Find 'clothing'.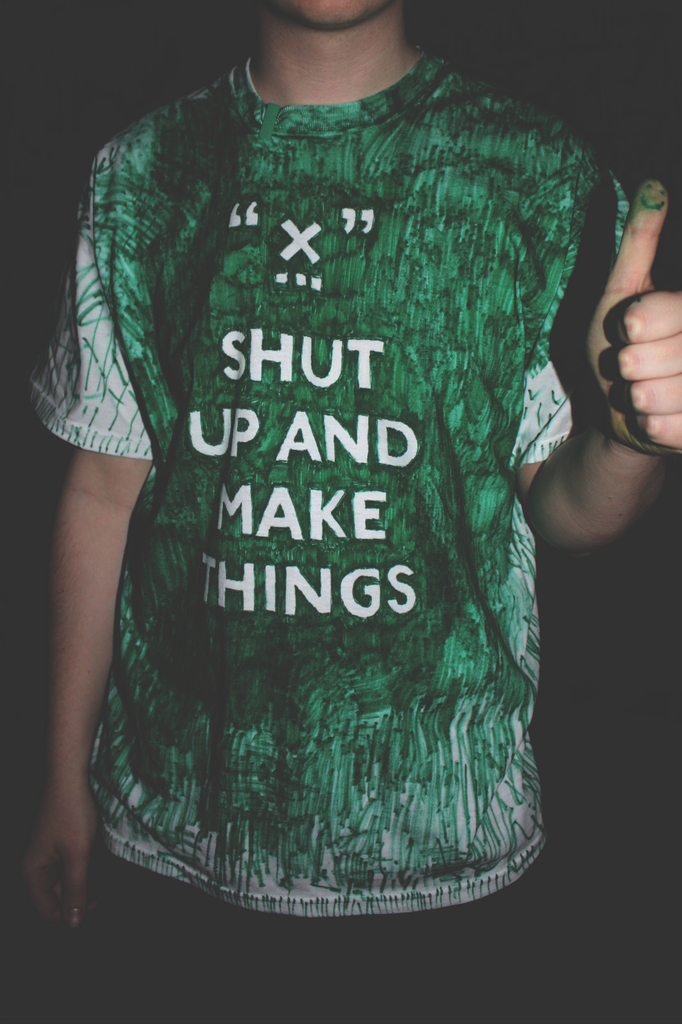
52:72:598:906.
